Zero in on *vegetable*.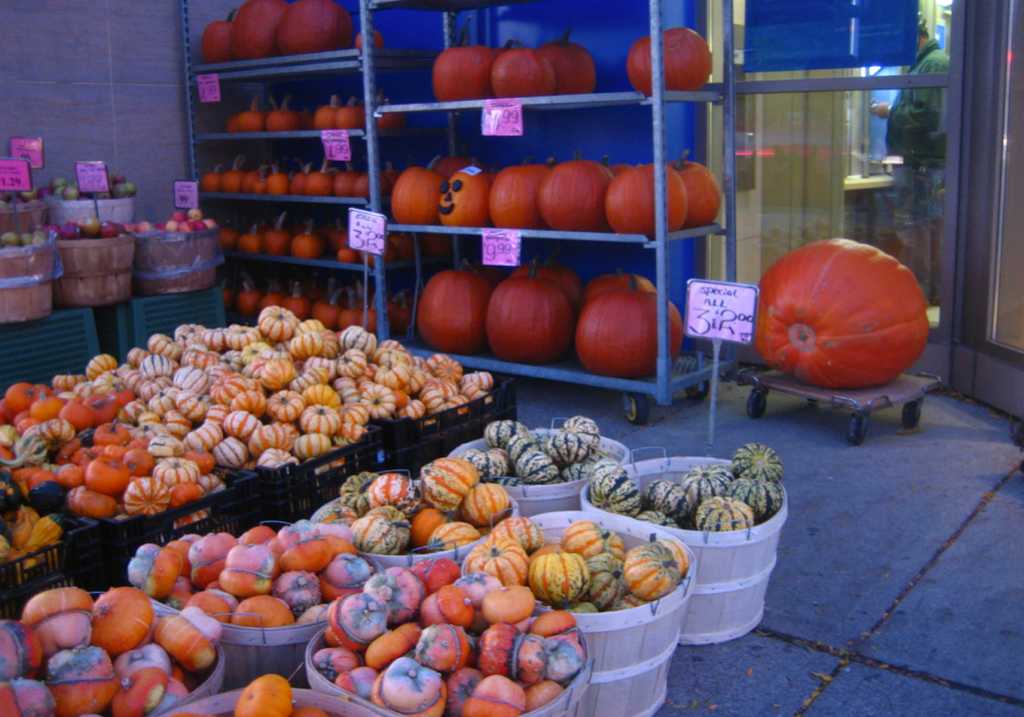
Zeroed in: bbox=[171, 665, 187, 683].
